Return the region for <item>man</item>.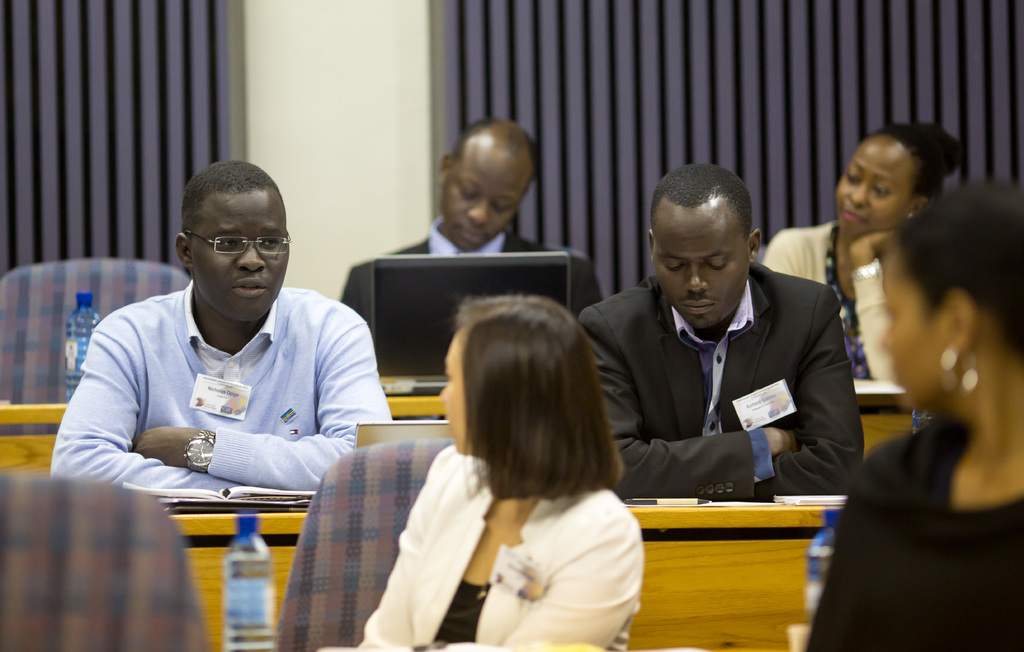
l=572, t=170, r=865, b=536.
